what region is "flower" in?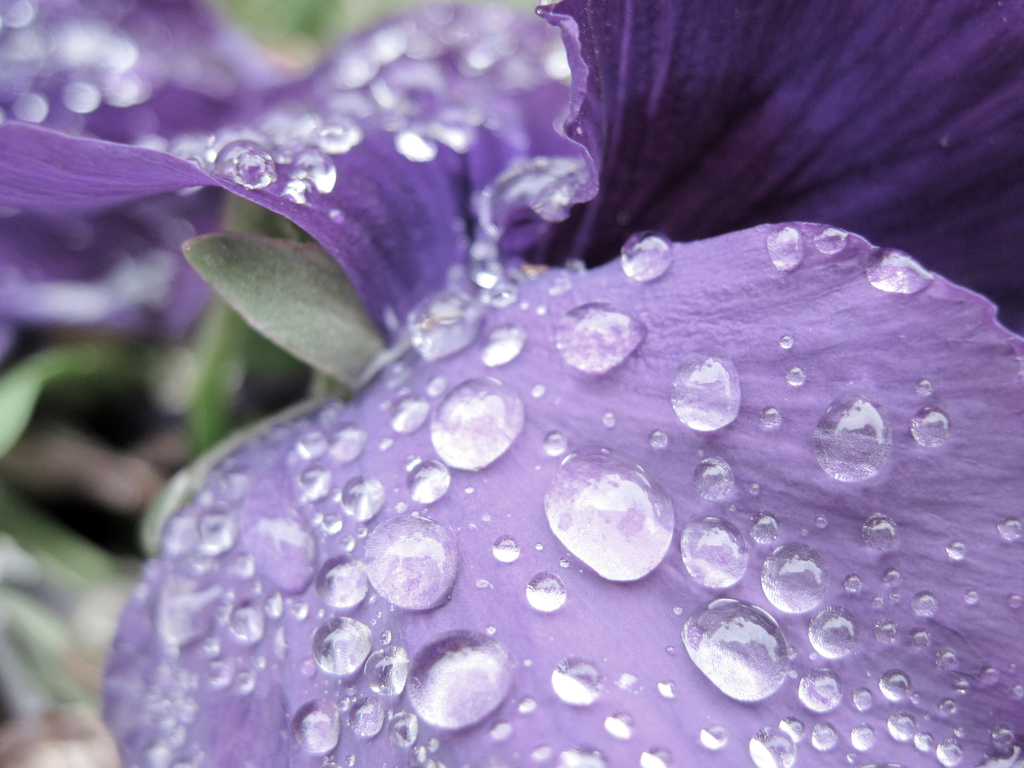
bbox(0, 0, 1023, 767).
